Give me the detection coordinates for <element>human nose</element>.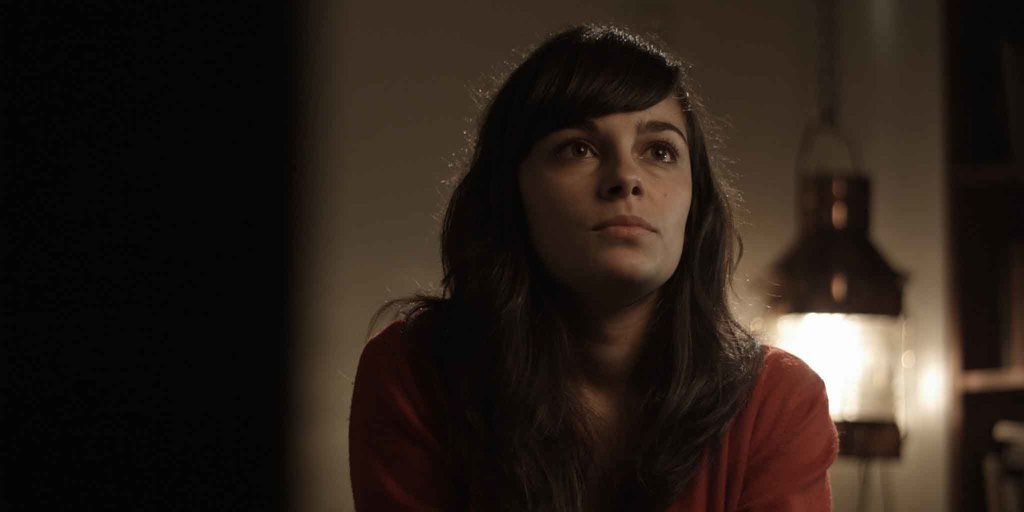
region(598, 137, 647, 200).
